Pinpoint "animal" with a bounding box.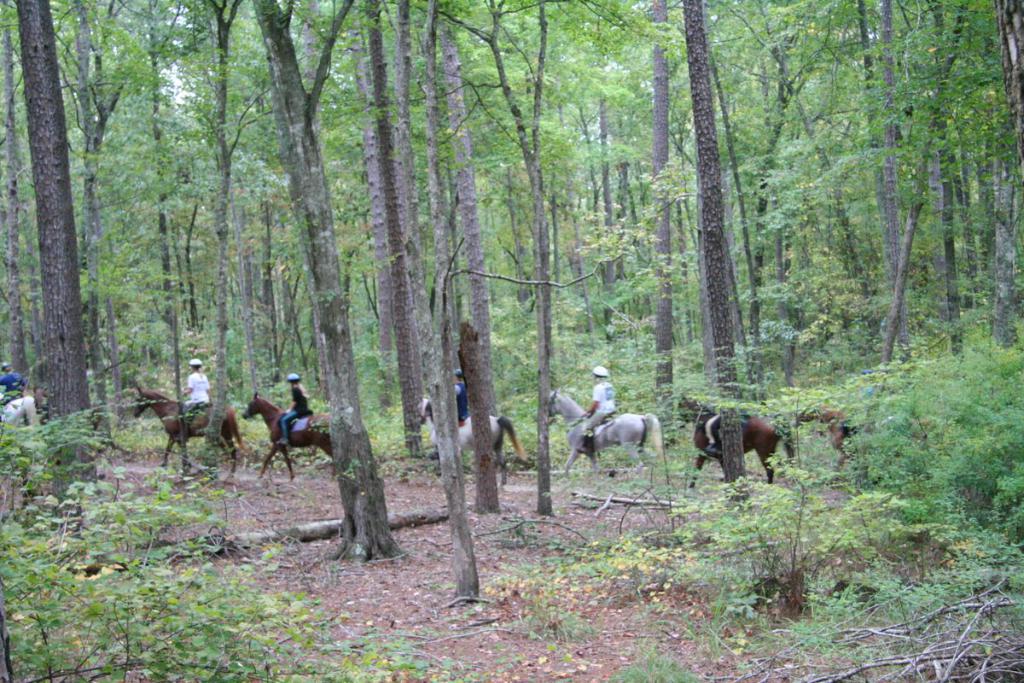
538/390/664/499.
